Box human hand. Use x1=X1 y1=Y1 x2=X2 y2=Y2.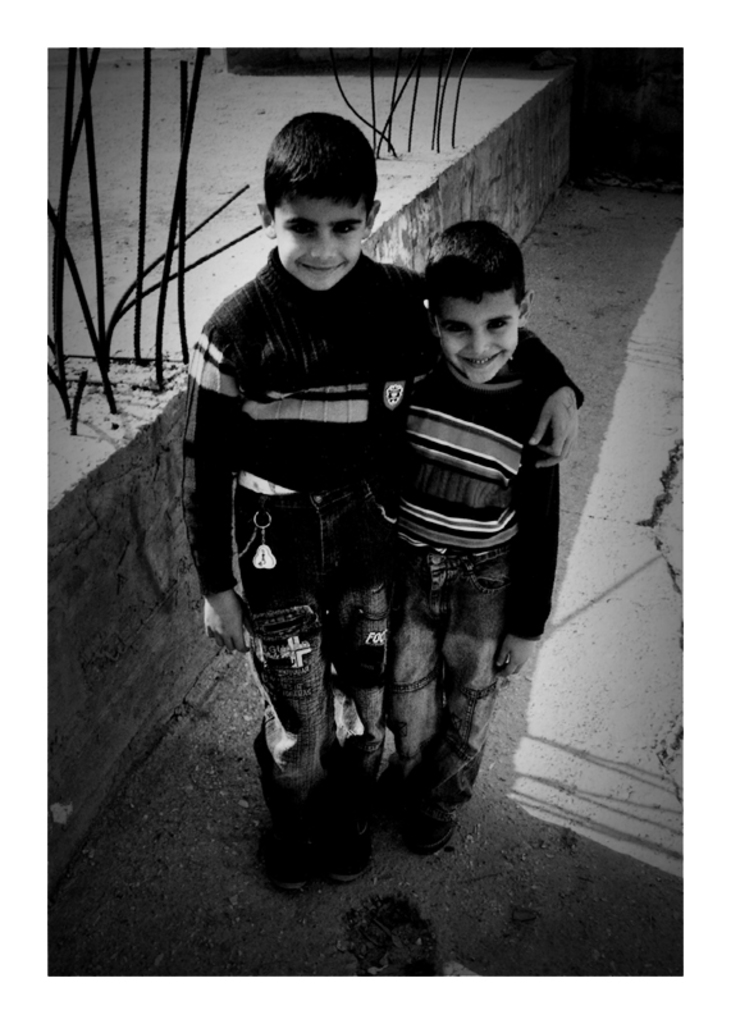
x1=492 y1=637 x2=542 y2=678.
